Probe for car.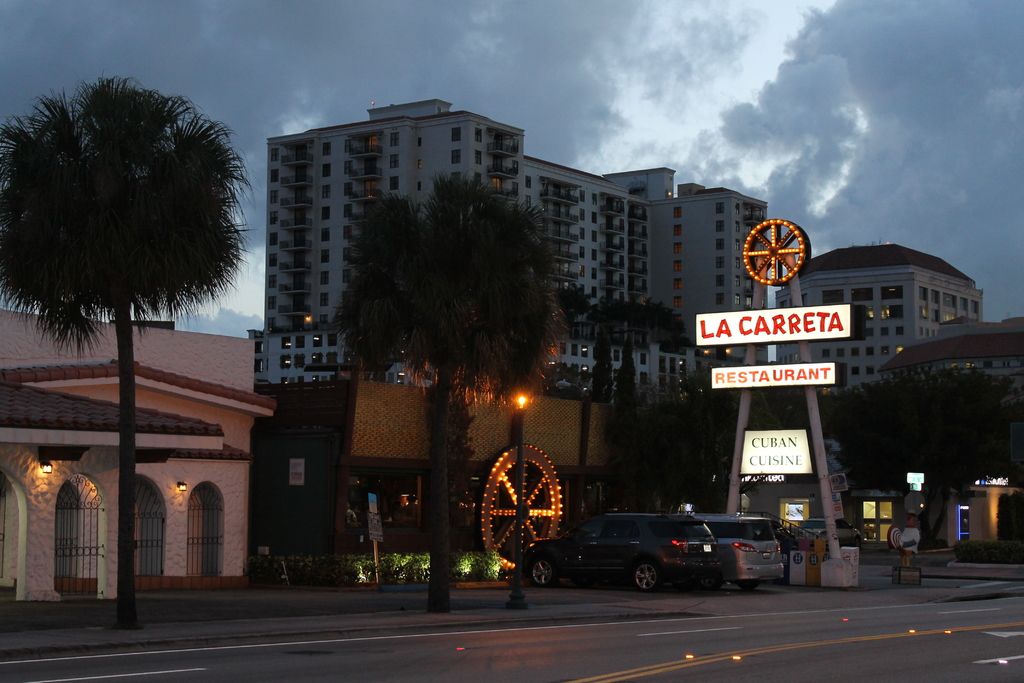
Probe result: 796/511/869/545.
